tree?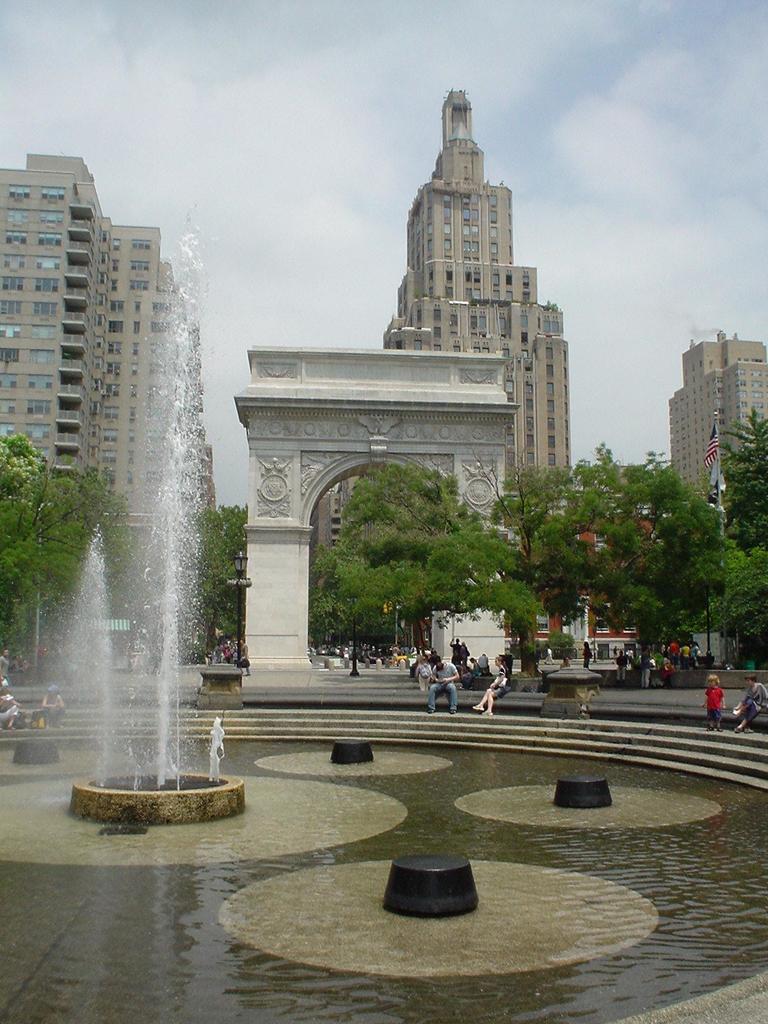
<bbox>318, 476, 516, 680</bbox>
